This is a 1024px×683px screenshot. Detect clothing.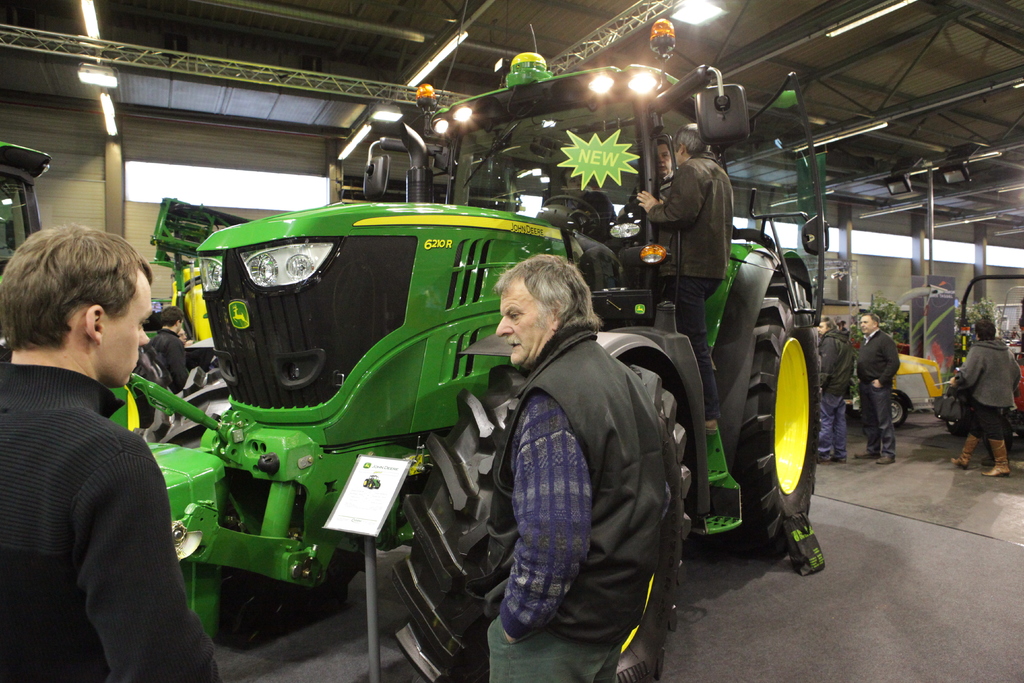
{"x1": 146, "y1": 325, "x2": 187, "y2": 434}.
